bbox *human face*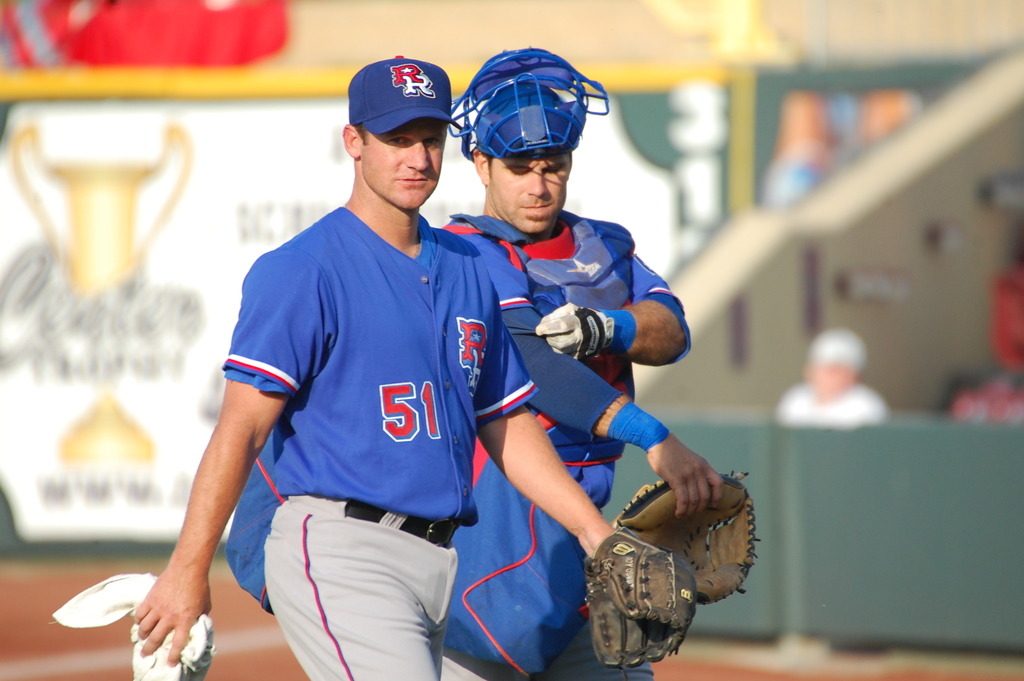
(x1=356, y1=121, x2=445, y2=213)
